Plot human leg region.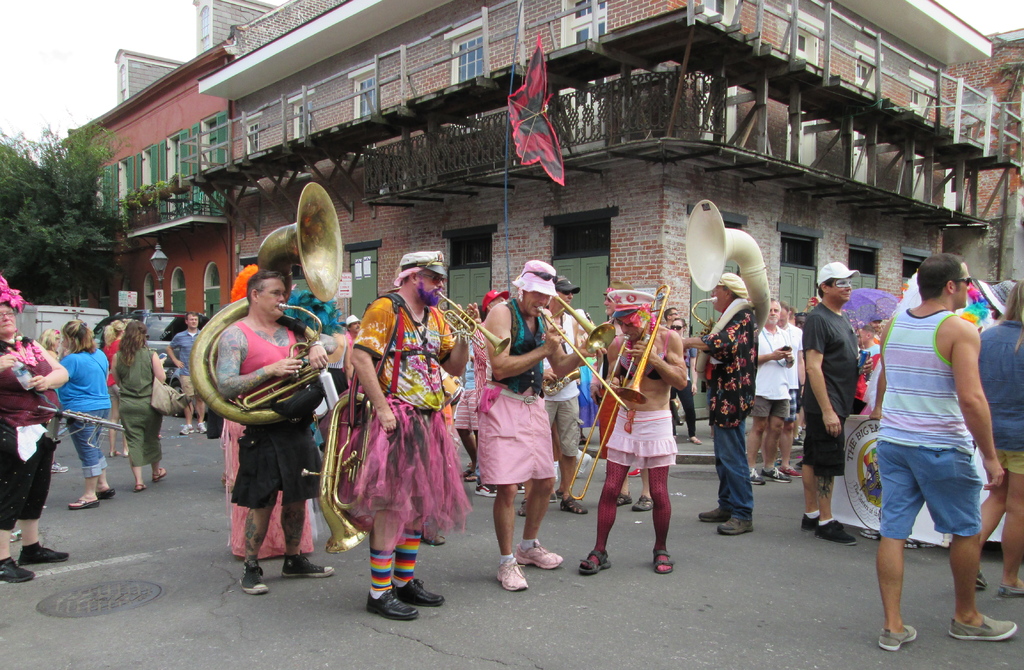
Plotted at [979,487,1005,590].
